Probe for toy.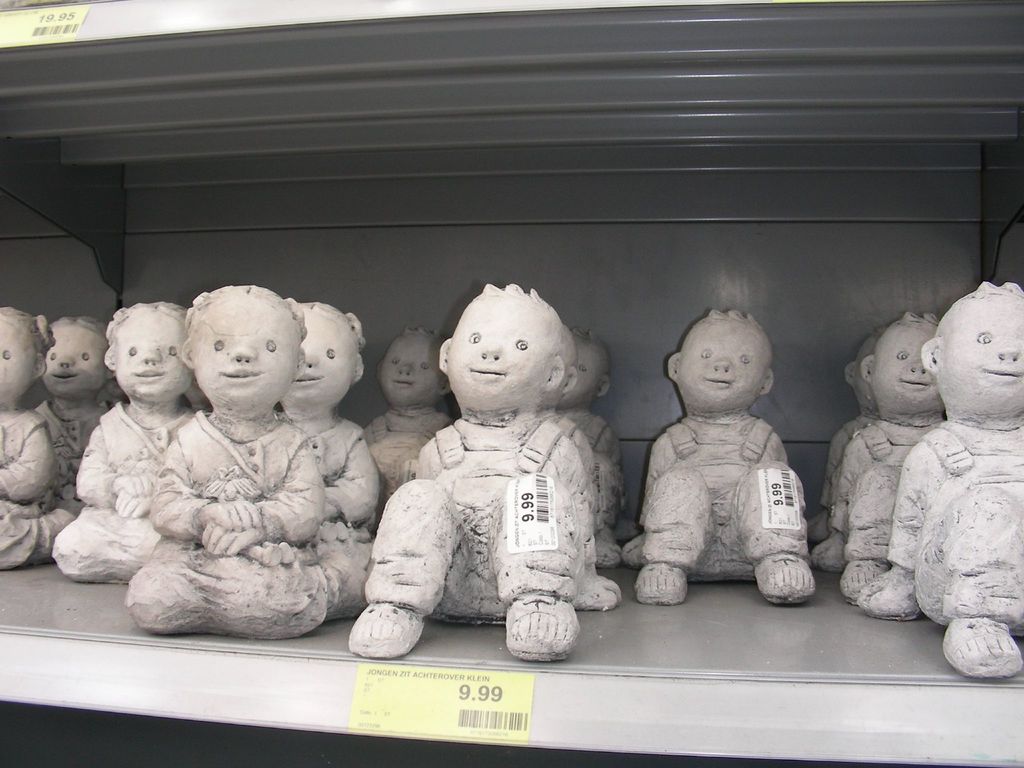
Probe result: {"left": 0, "top": 304, "right": 76, "bottom": 572}.
